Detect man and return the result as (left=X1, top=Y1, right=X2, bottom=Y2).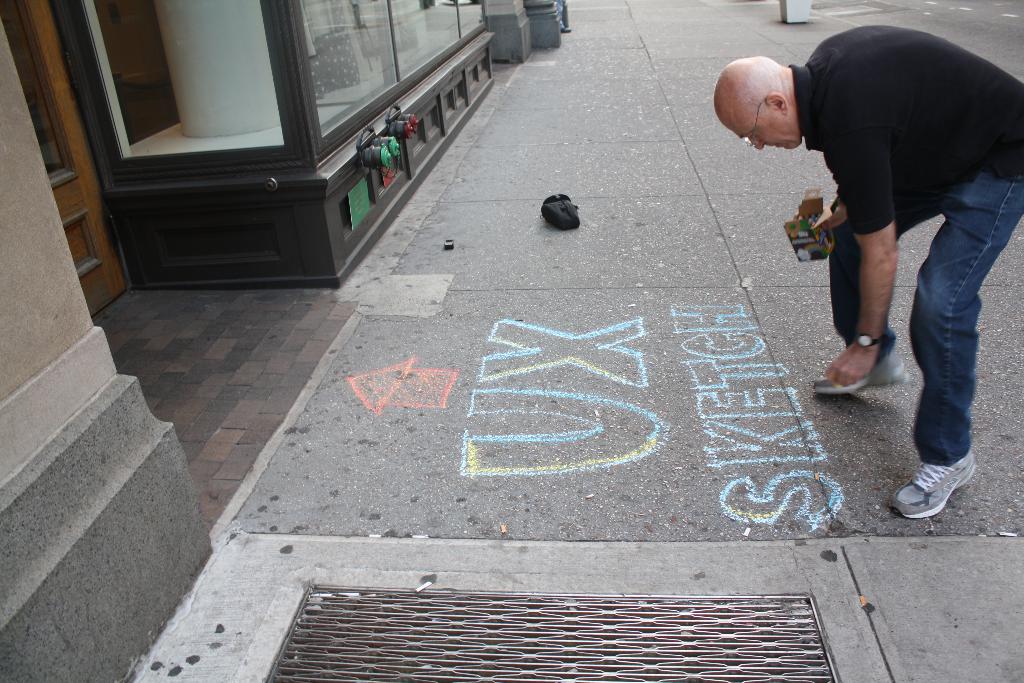
(left=737, top=31, right=1018, bottom=464).
